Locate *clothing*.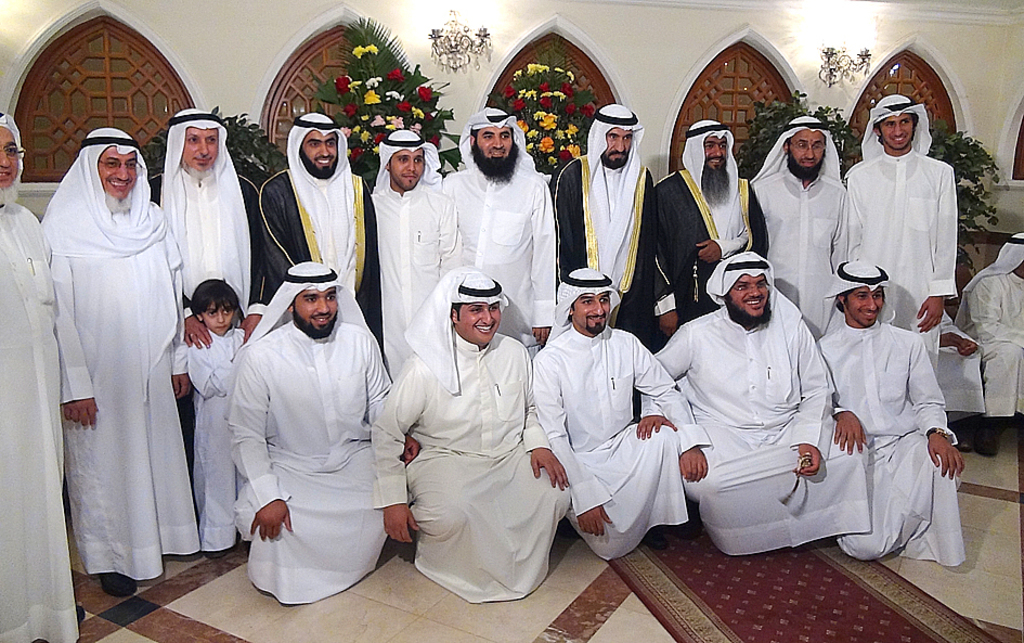
Bounding box: detection(815, 318, 975, 564).
